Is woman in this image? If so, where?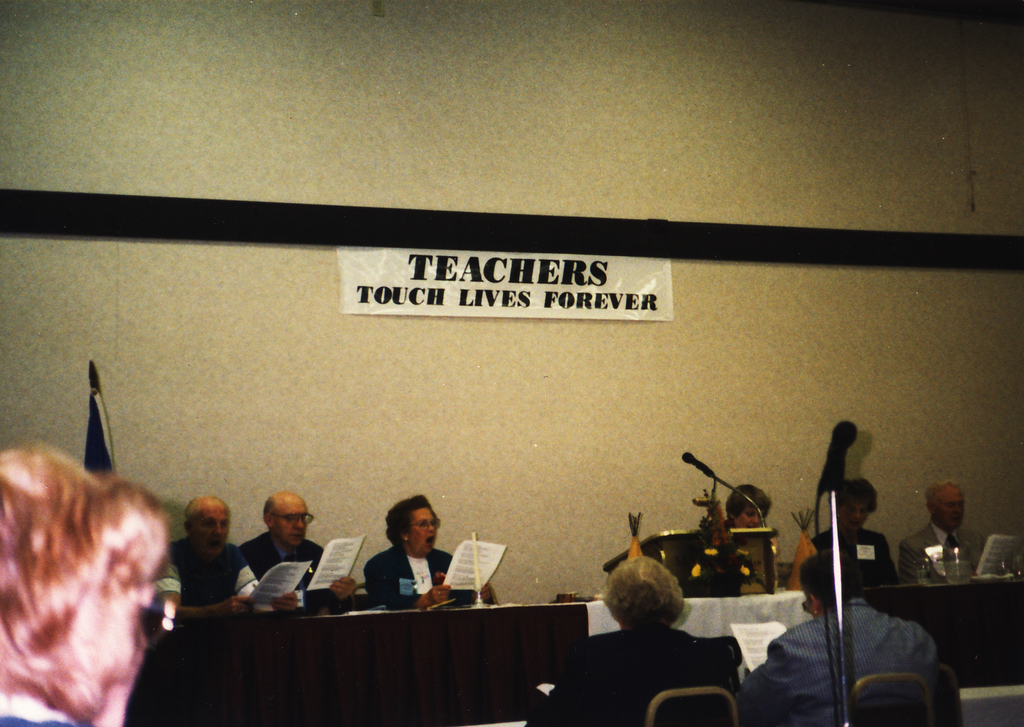
Yes, at bbox=(356, 516, 451, 616).
